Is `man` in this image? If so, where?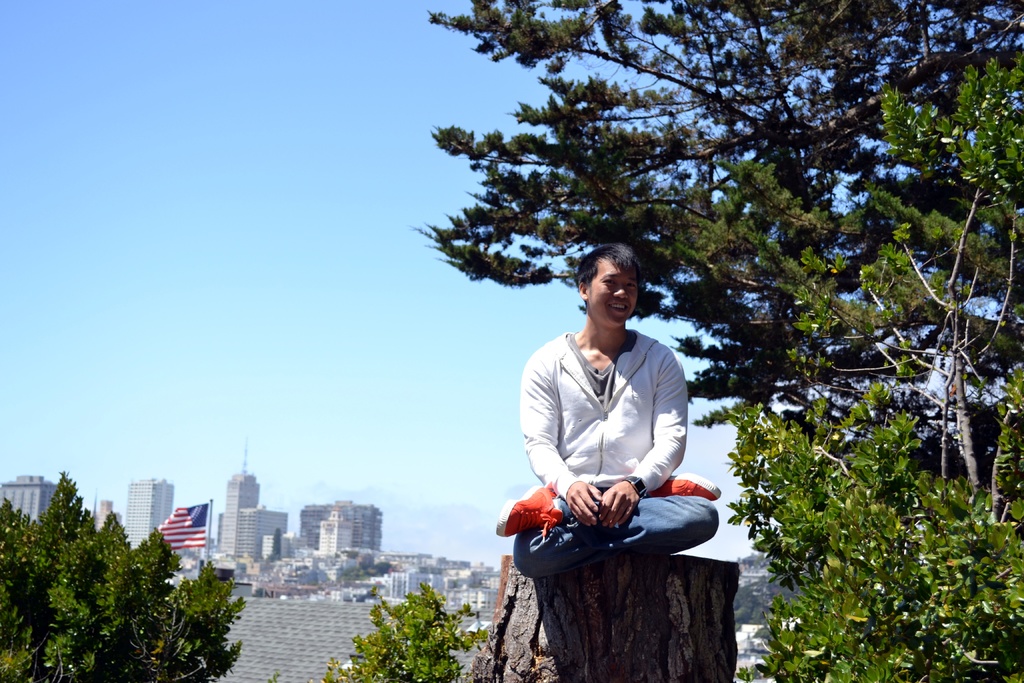
Yes, at l=530, t=198, r=713, b=667.
